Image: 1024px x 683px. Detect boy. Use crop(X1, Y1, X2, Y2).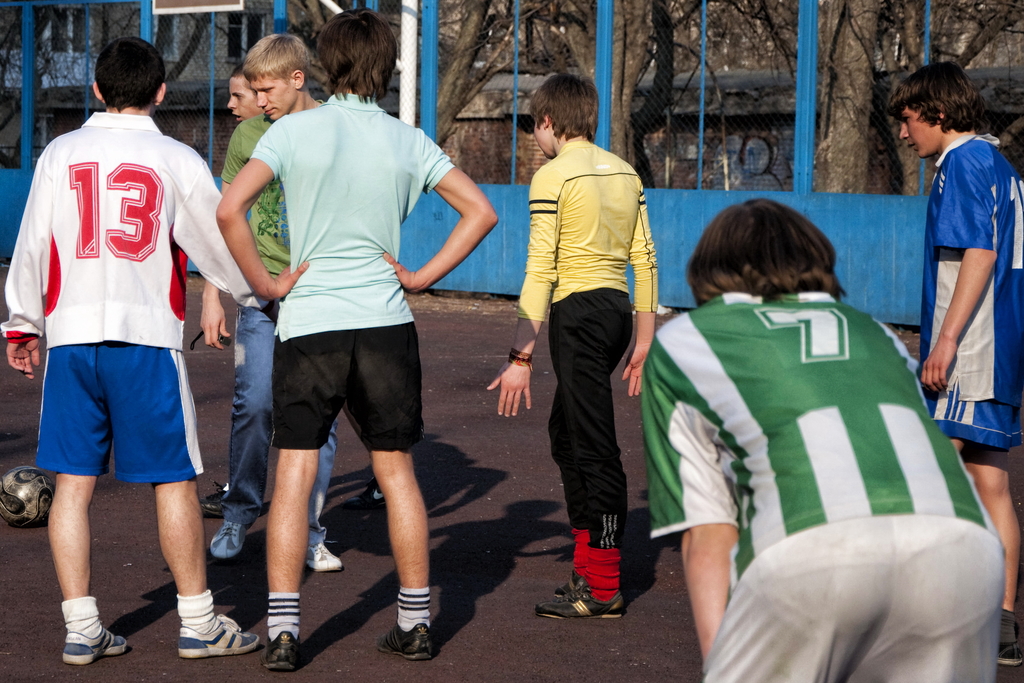
crop(892, 52, 1023, 647).
